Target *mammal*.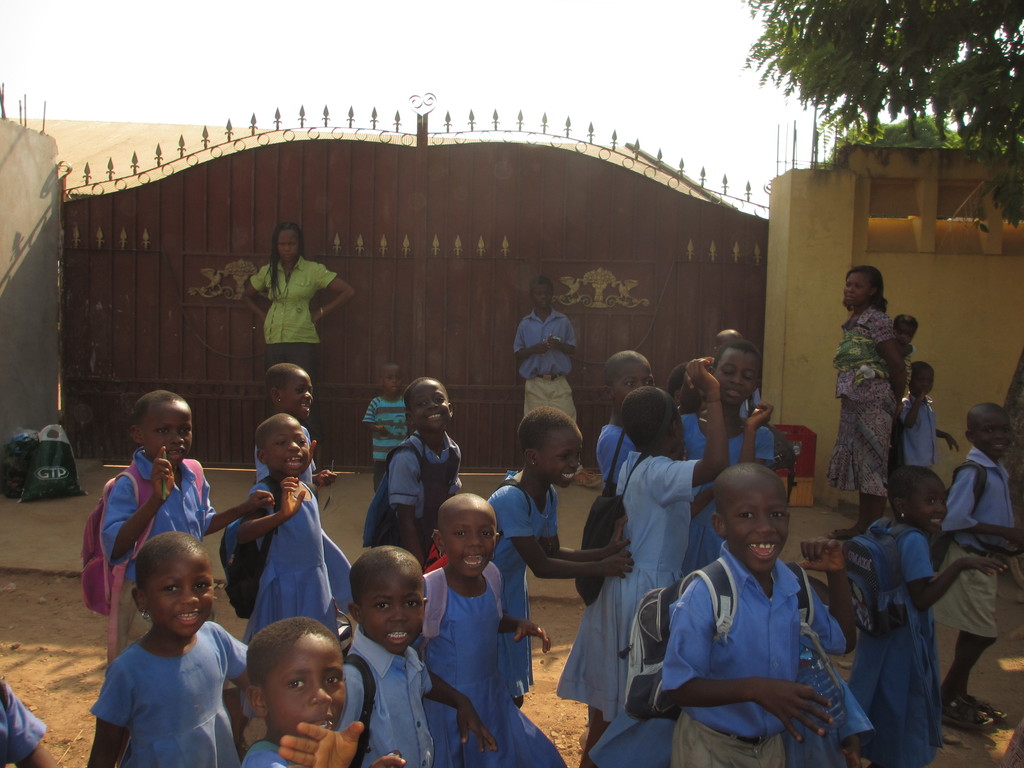
Target region: {"x1": 337, "y1": 543, "x2": 497, "y2": 767}.
